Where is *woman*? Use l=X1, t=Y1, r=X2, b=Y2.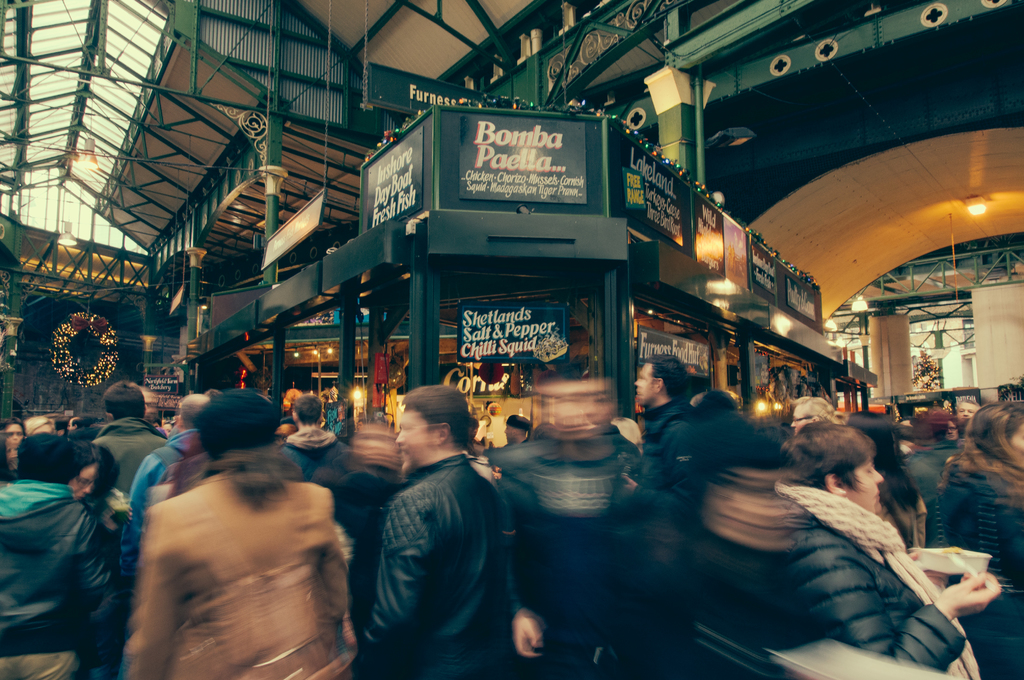
l=58, t=440, r=98, b=505.
